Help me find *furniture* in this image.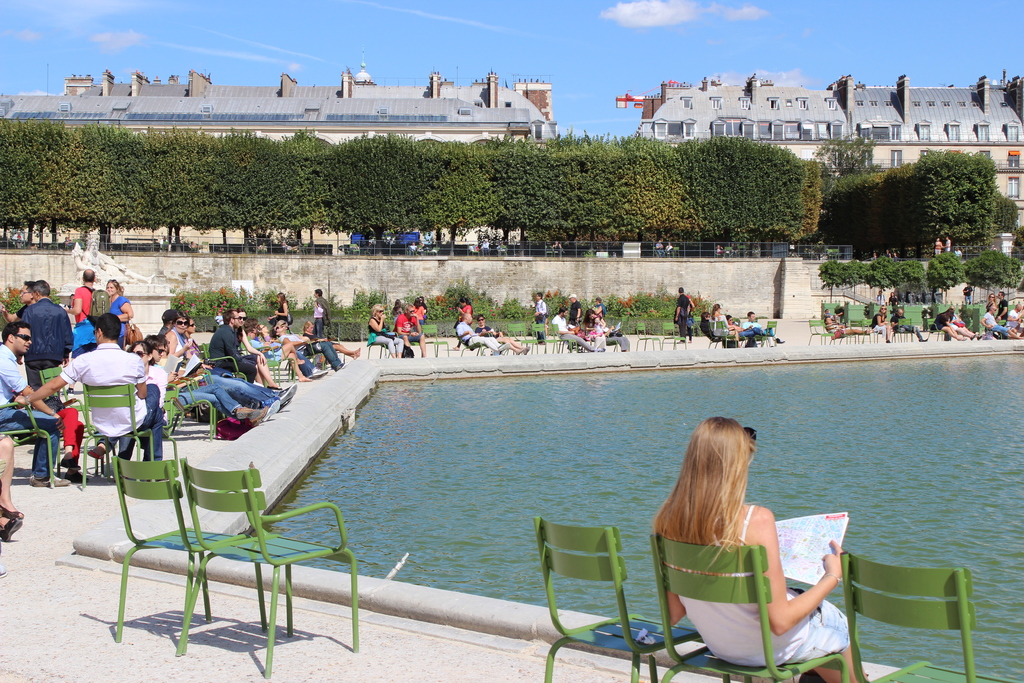
Found it: (x1=401, y1=338, x2=419, y2=356).
